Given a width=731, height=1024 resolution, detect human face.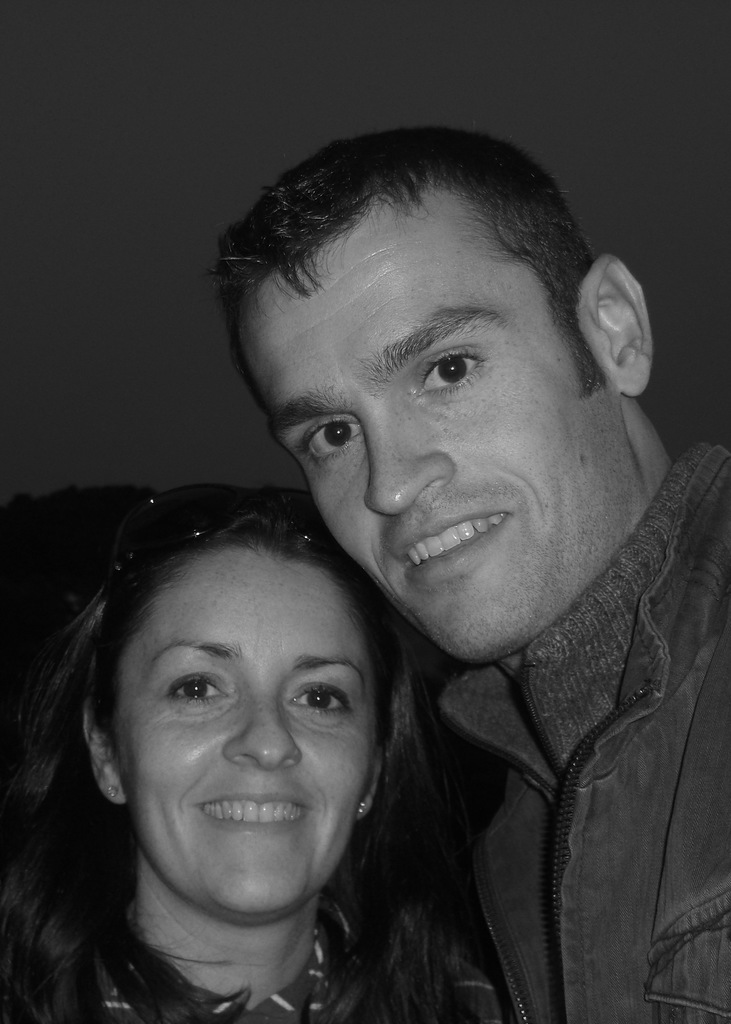
{"x1": 241, "y1": 200, "x2": 631, "y2": 663}.
